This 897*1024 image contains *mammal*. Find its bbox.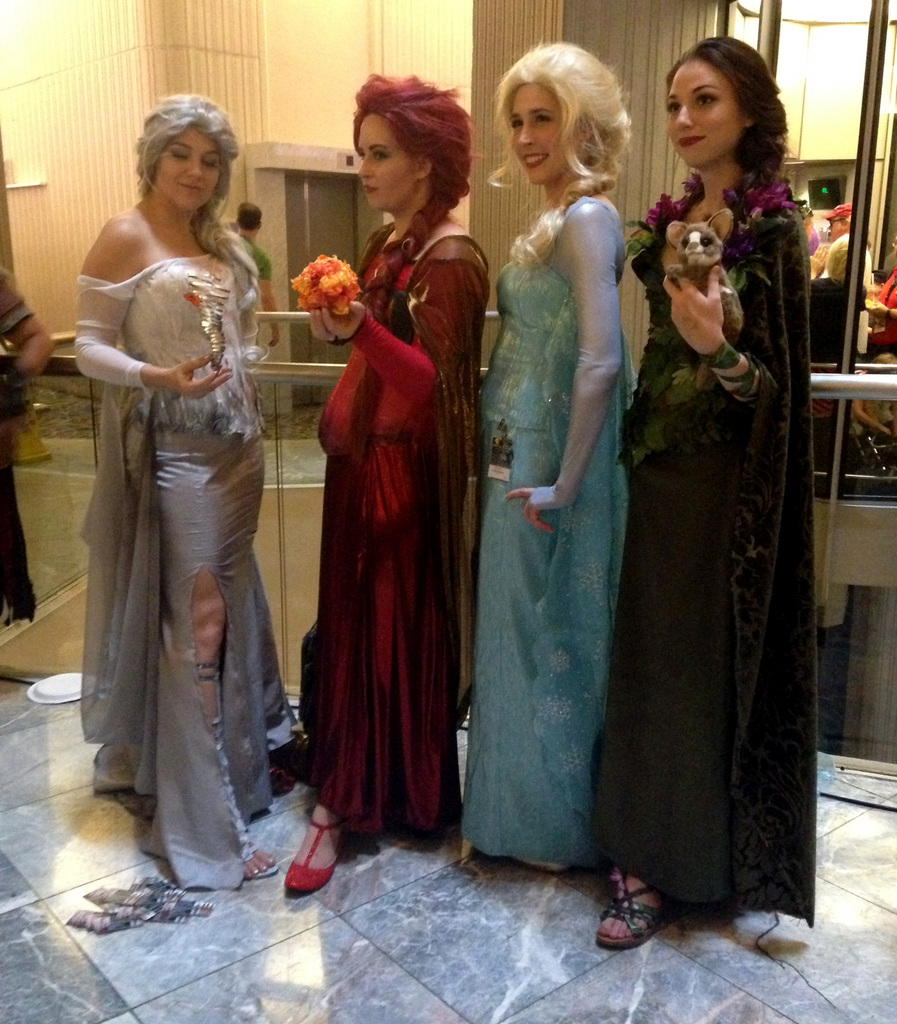
bbox=[50, 79, 283, 902].
